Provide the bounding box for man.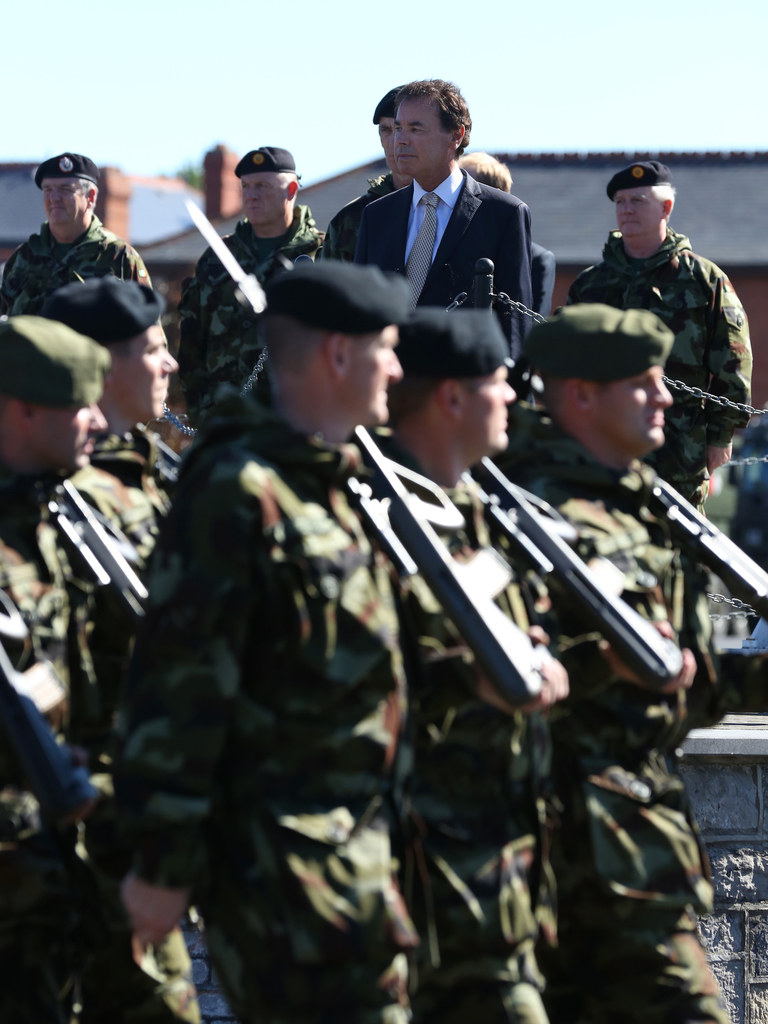
[355,77,536,388].
